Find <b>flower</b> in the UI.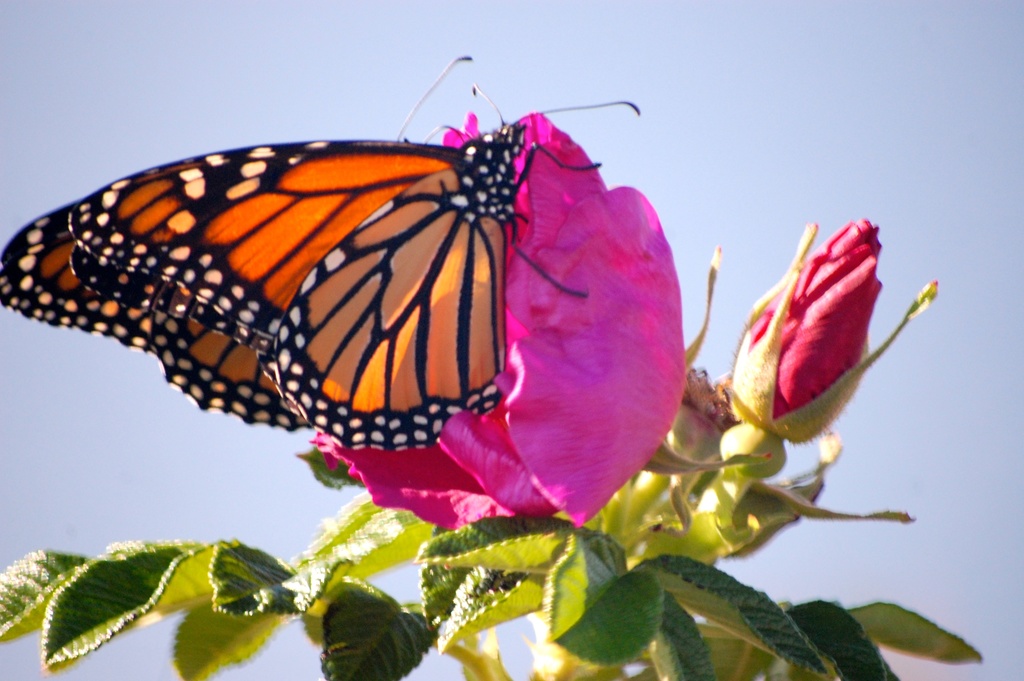
UI element at 707,183,947,450.
